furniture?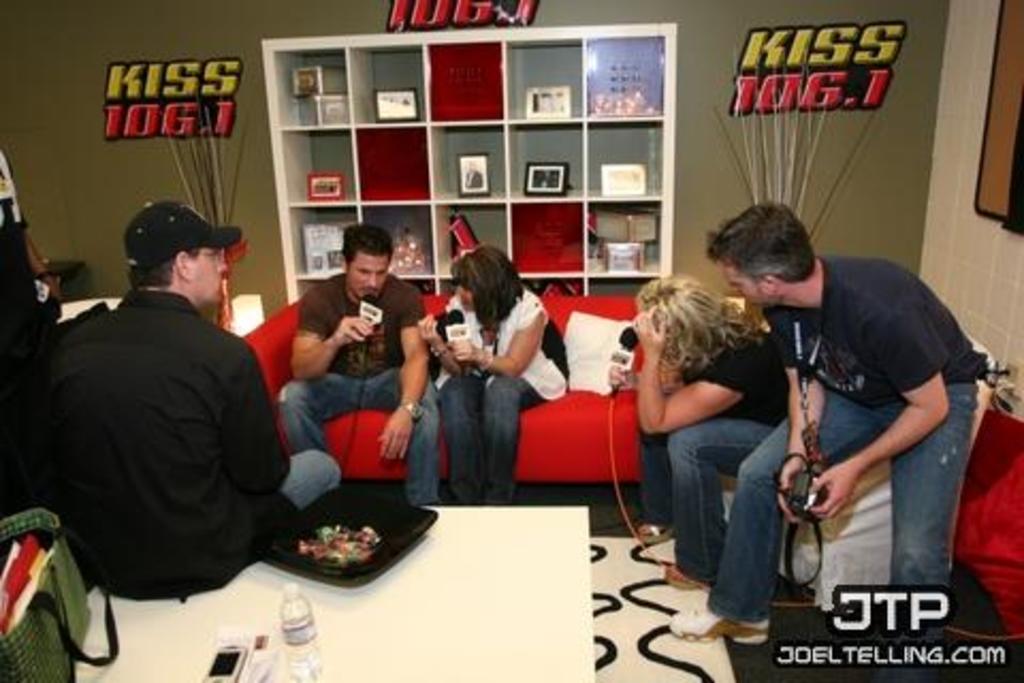
rect(58, 297, 124, 320)
